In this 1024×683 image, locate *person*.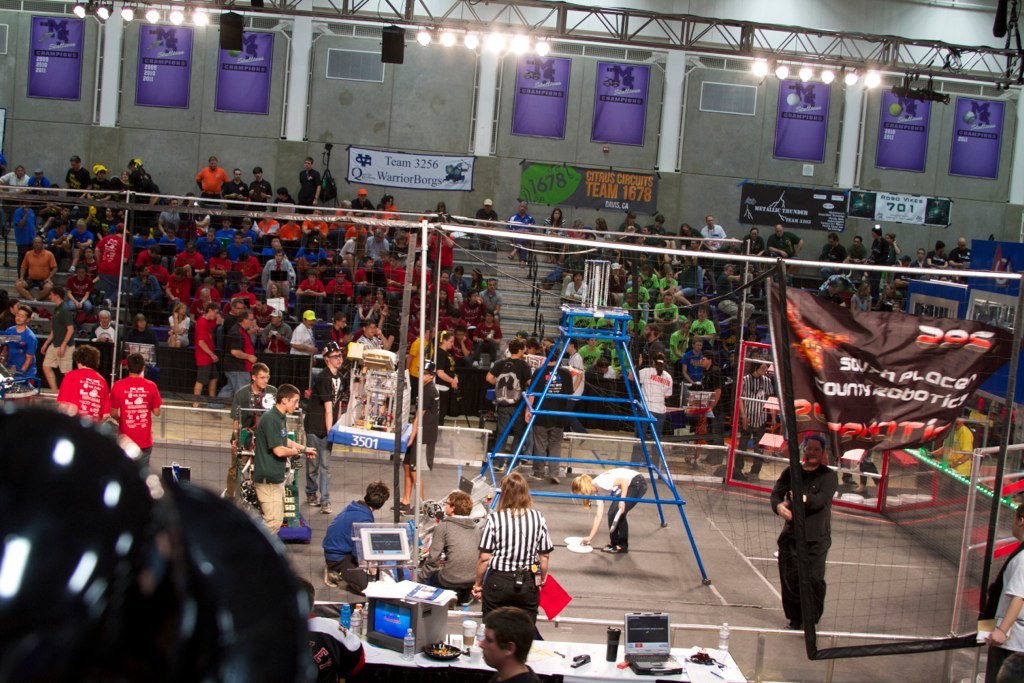
Bounding box: BBox(396, 365, 440, 516).
